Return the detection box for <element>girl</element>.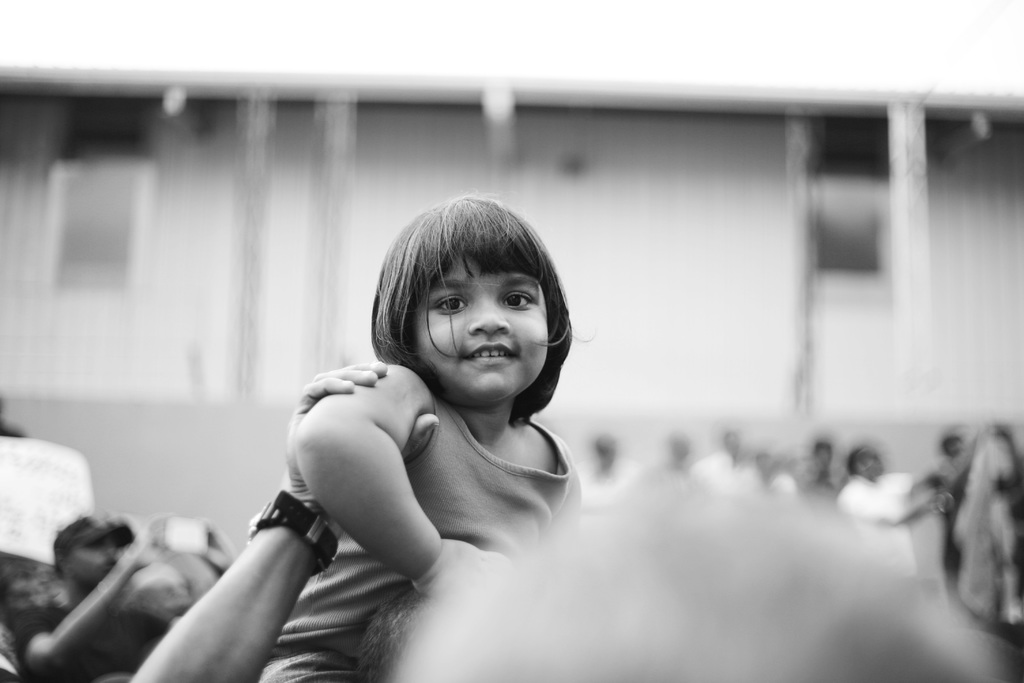
box(252, 188, 581, 682).
